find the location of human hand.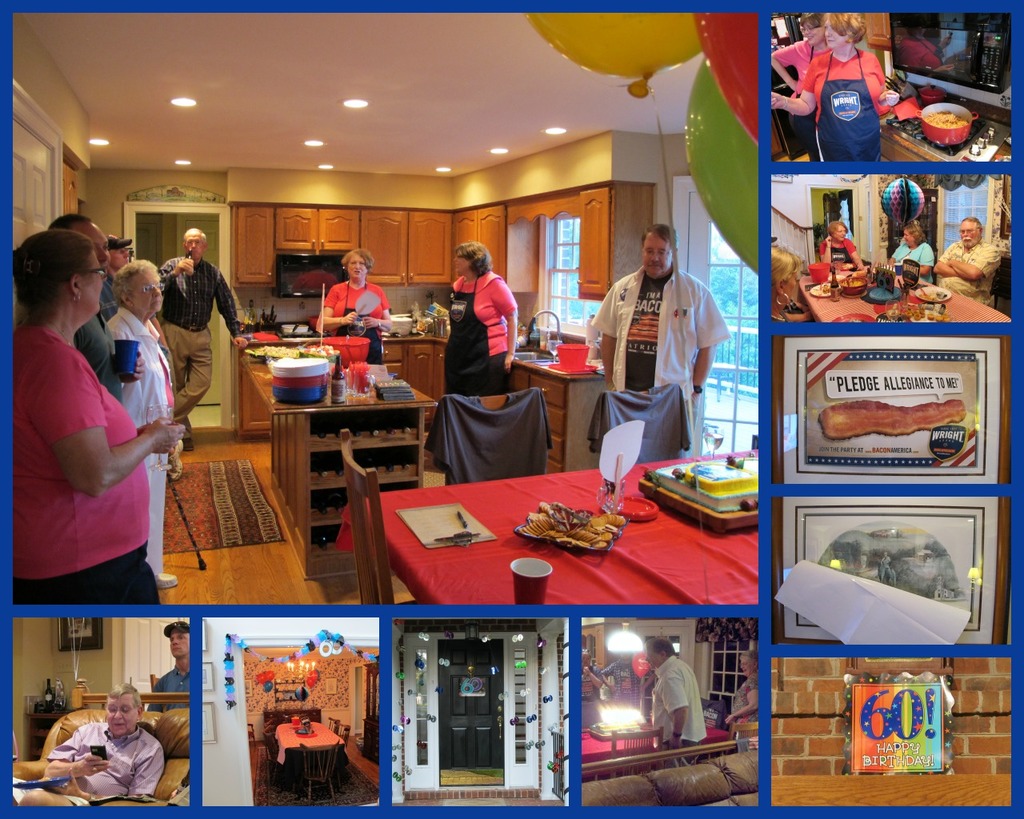
Location: 175,256,192,274.
